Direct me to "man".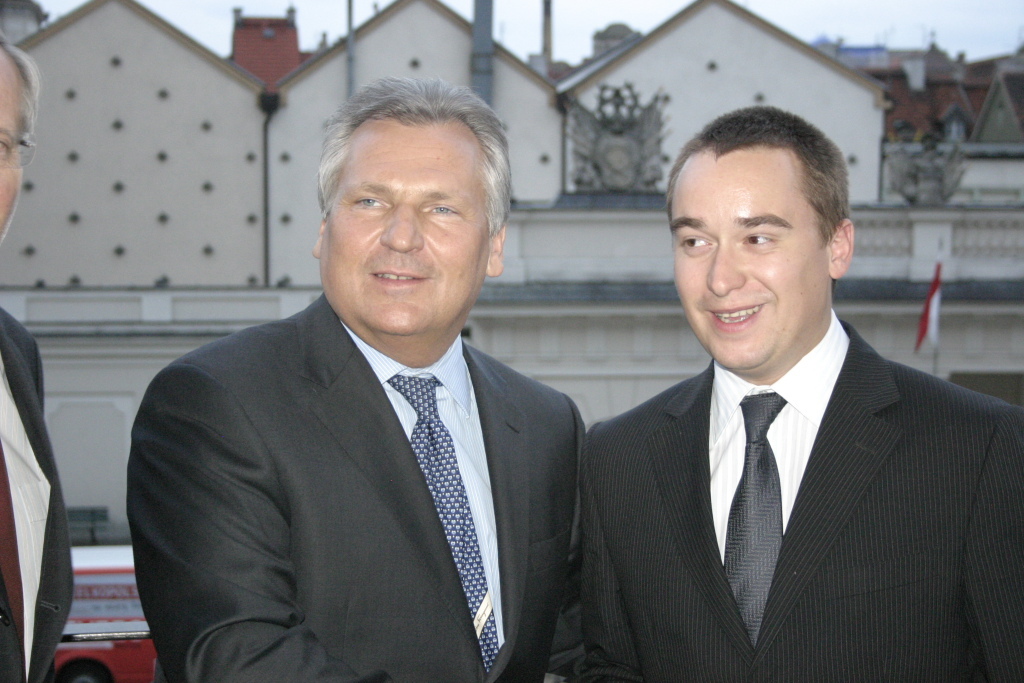
Direction: pyautogui.locateOnScreen(575, 105, 1023, 682).
